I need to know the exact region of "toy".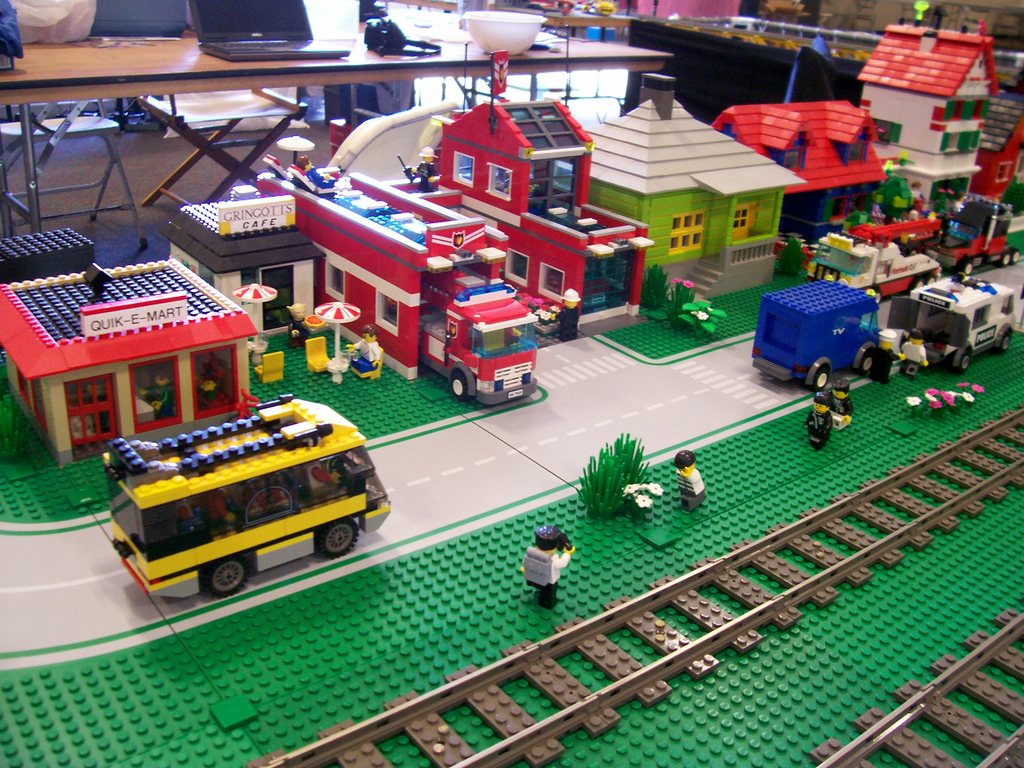
Region: region(989, 48, 1023, 205).
